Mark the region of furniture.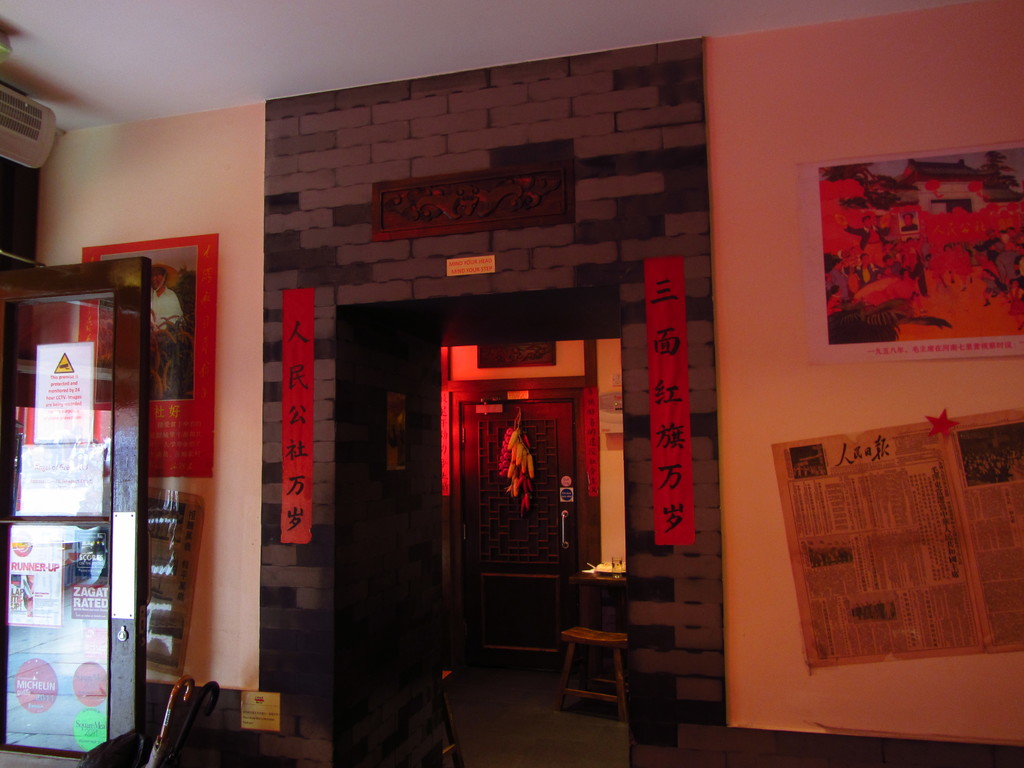
Region: (570,570,625,687).
